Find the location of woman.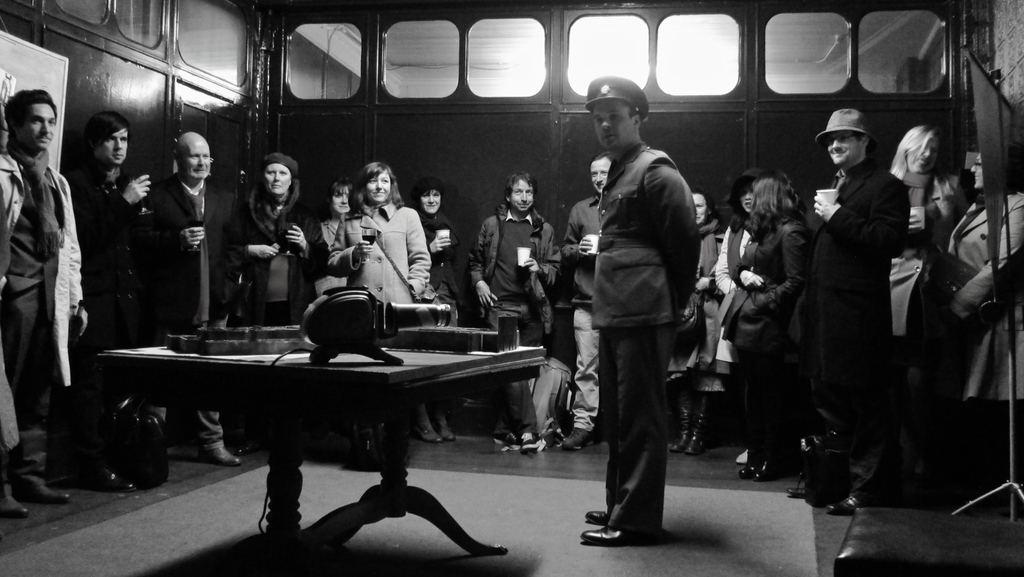
Location: left=940, top=154, right=1023, bottom=491.
